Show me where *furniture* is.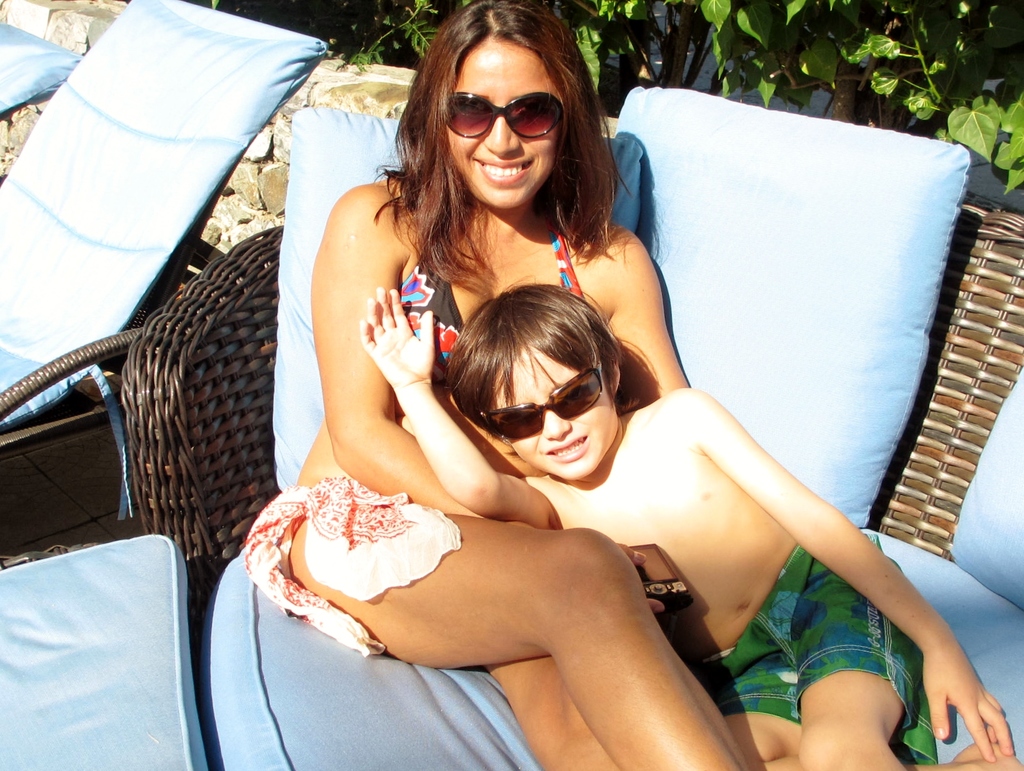
*furniture* is at {"x1": 116, "y1": 199, "x2": 1023, "y2": 770}.
